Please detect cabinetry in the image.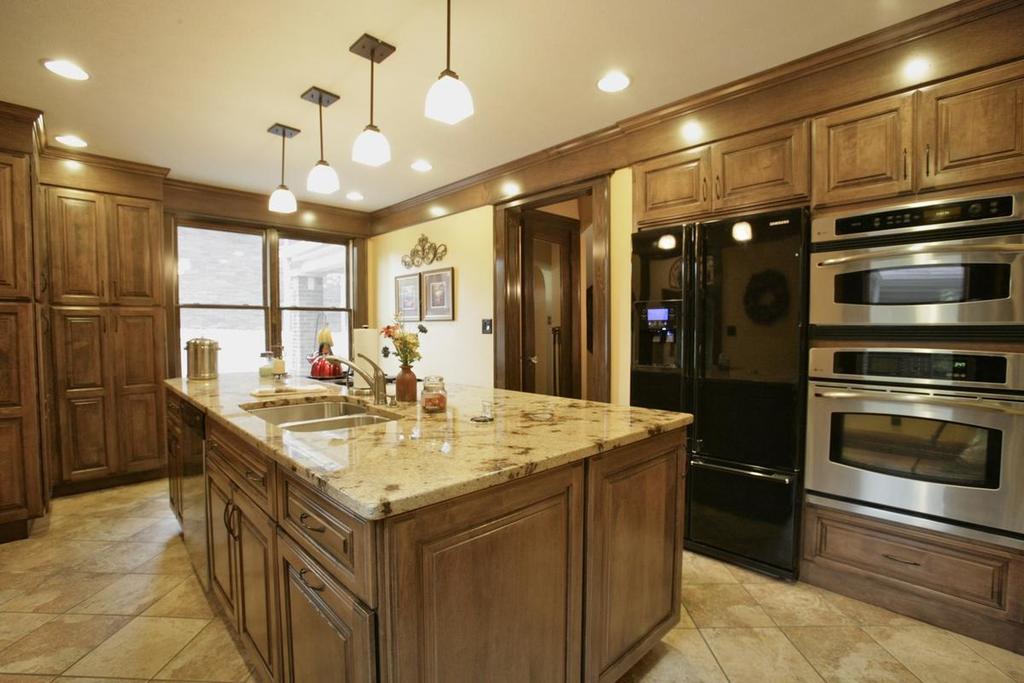
x1=32 y1=156 x2=178 y2=499.
